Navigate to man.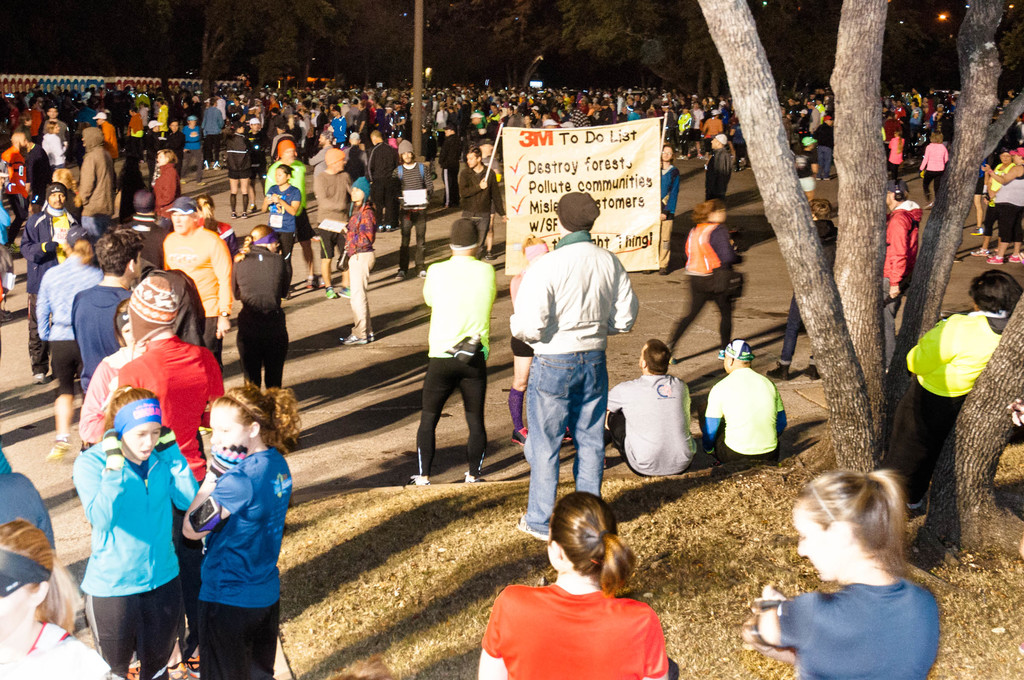
Navigation target: locate(246, 119, 262, 213).
